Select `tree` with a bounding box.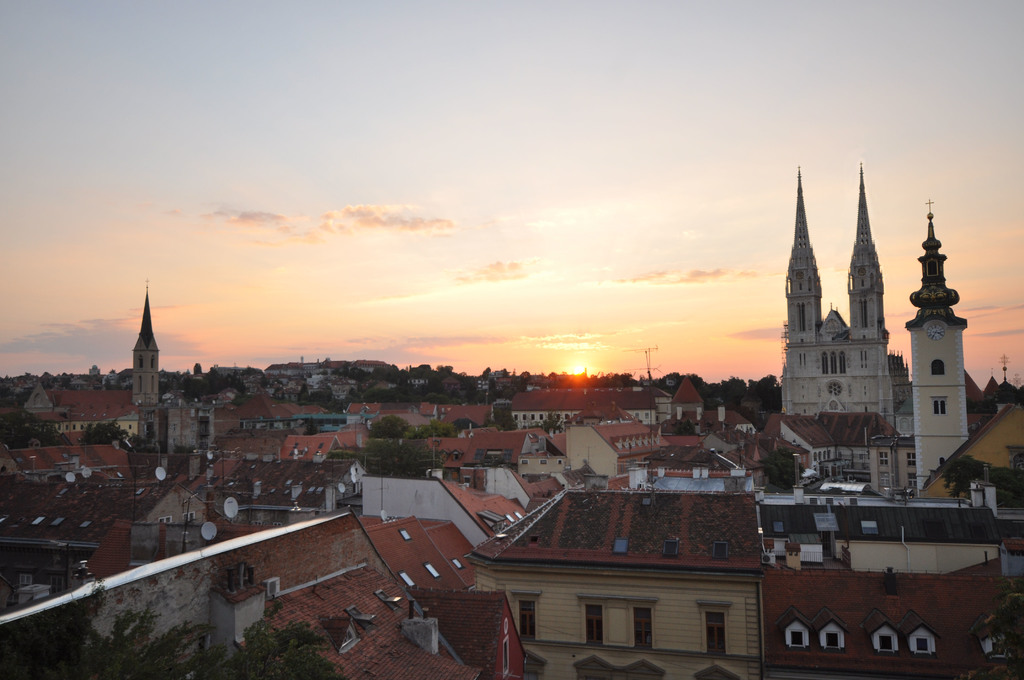
BBox(758, 449, 800, 482).
